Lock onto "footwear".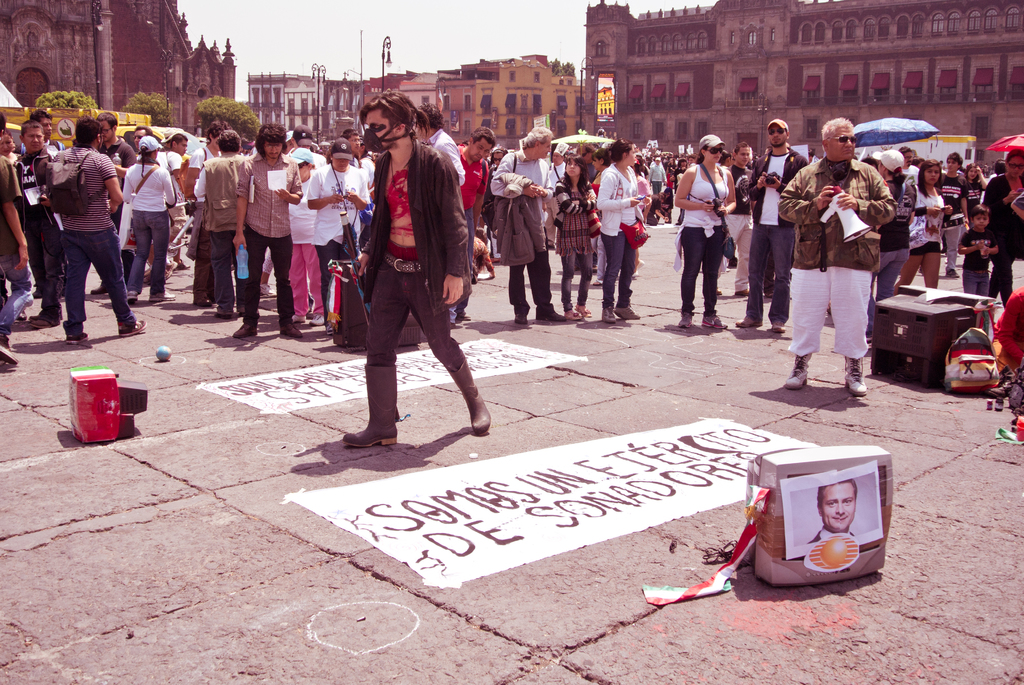
Locked: left=716, top=287, right=723, bottom=296.
